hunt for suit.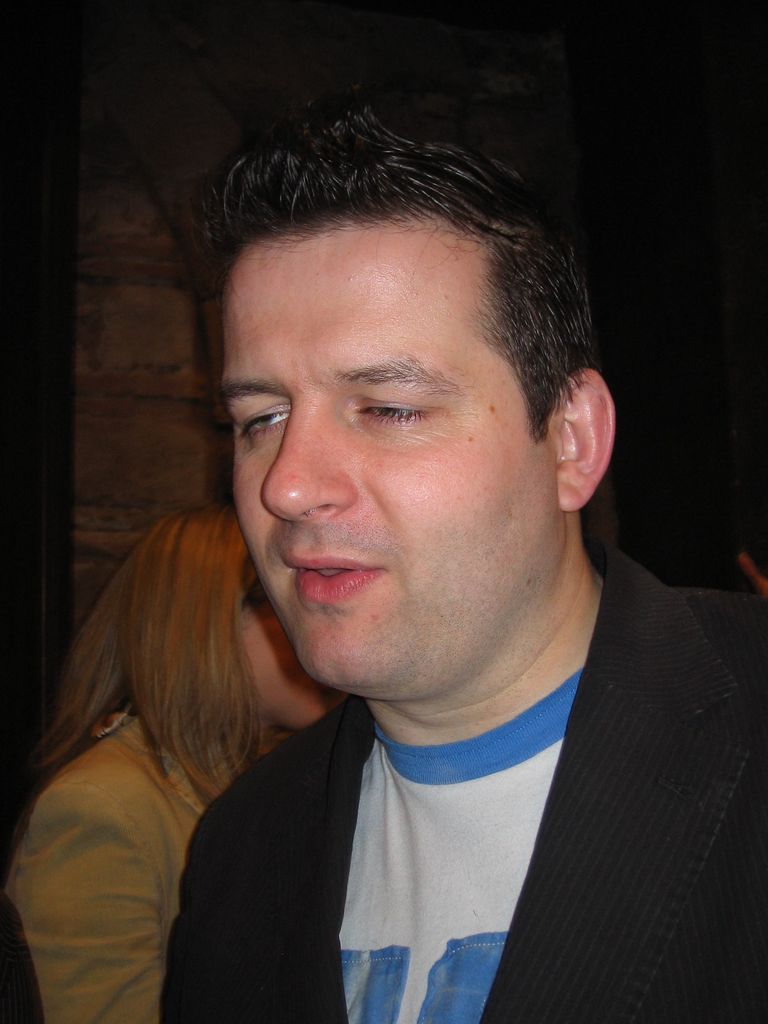
Hunted down at bbox=(150, 584, 730, 990).
